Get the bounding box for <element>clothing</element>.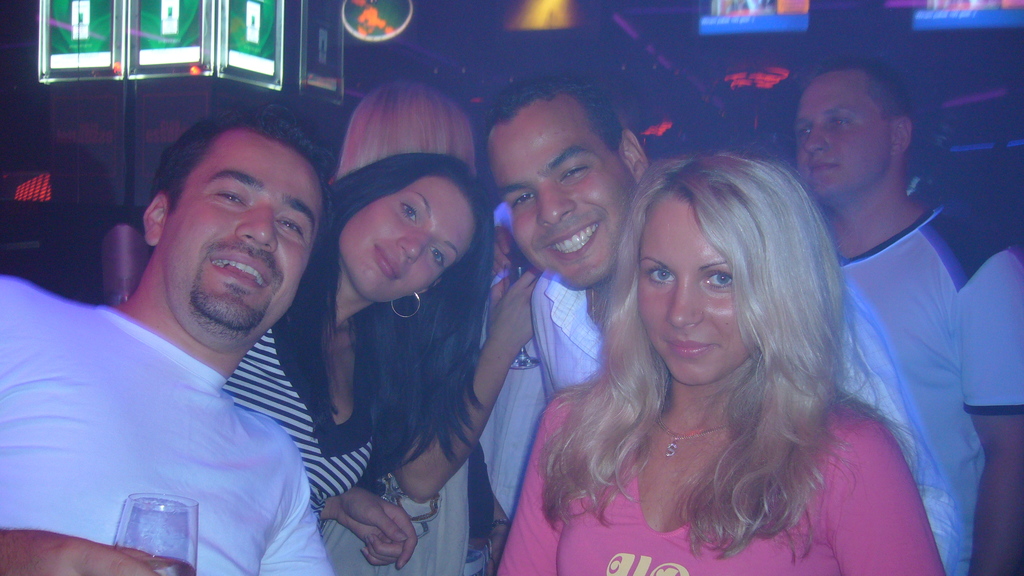
x1=532 y1=250 x2=968 y2=574.
